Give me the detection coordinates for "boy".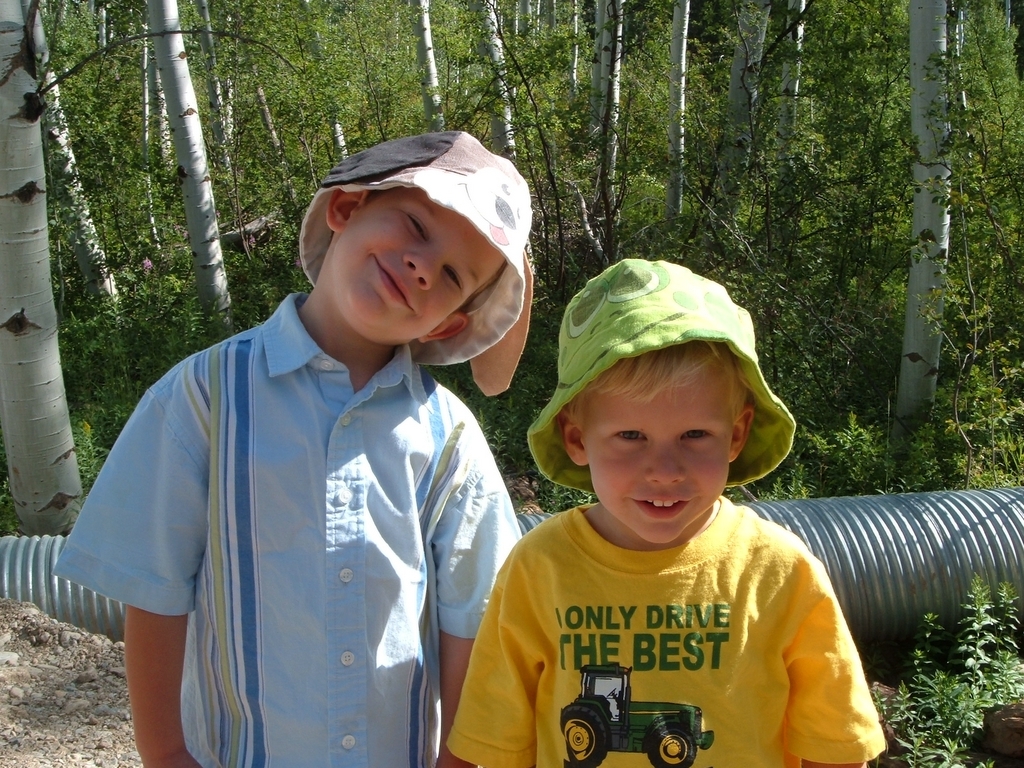
bbox=(51, 128, 534, 767).
